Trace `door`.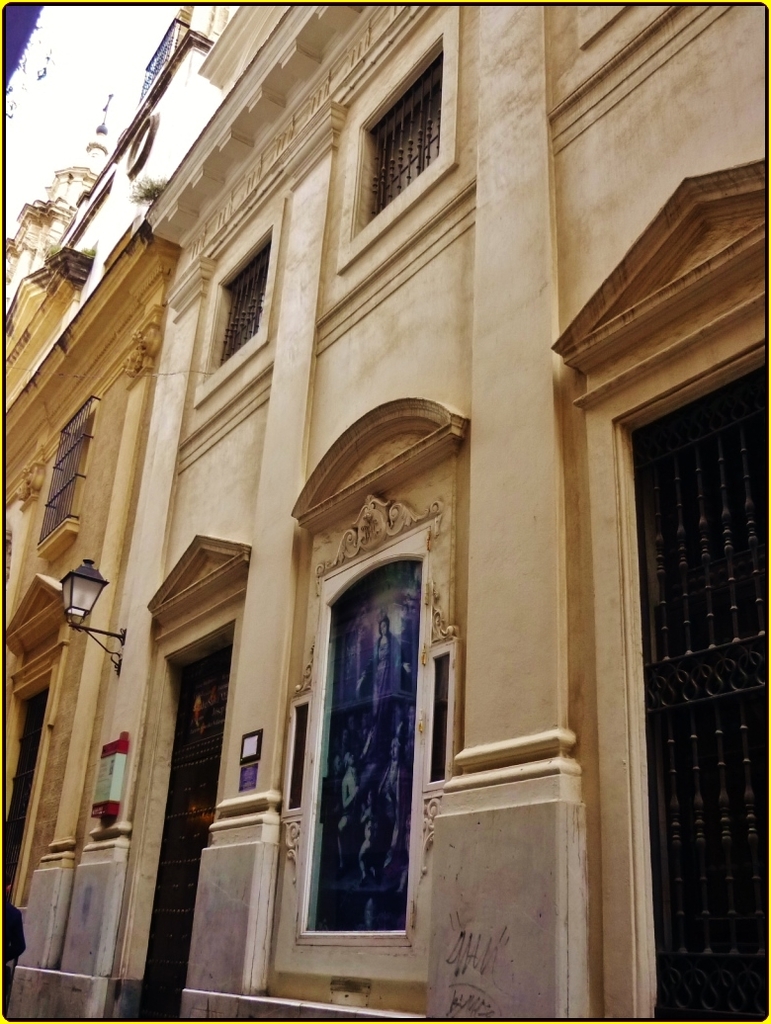
Traced to {"x1": 3, "y1": 689, "x2": 48, "y2": 886}.
